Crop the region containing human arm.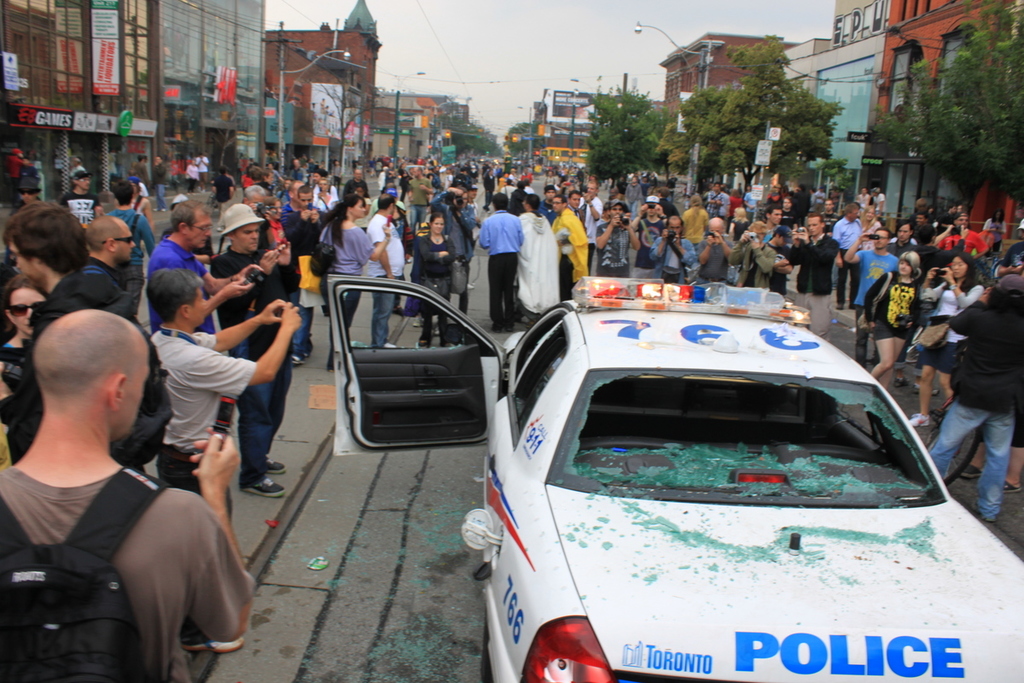
Crop region: bbox=(370, 217, 393, 277).
